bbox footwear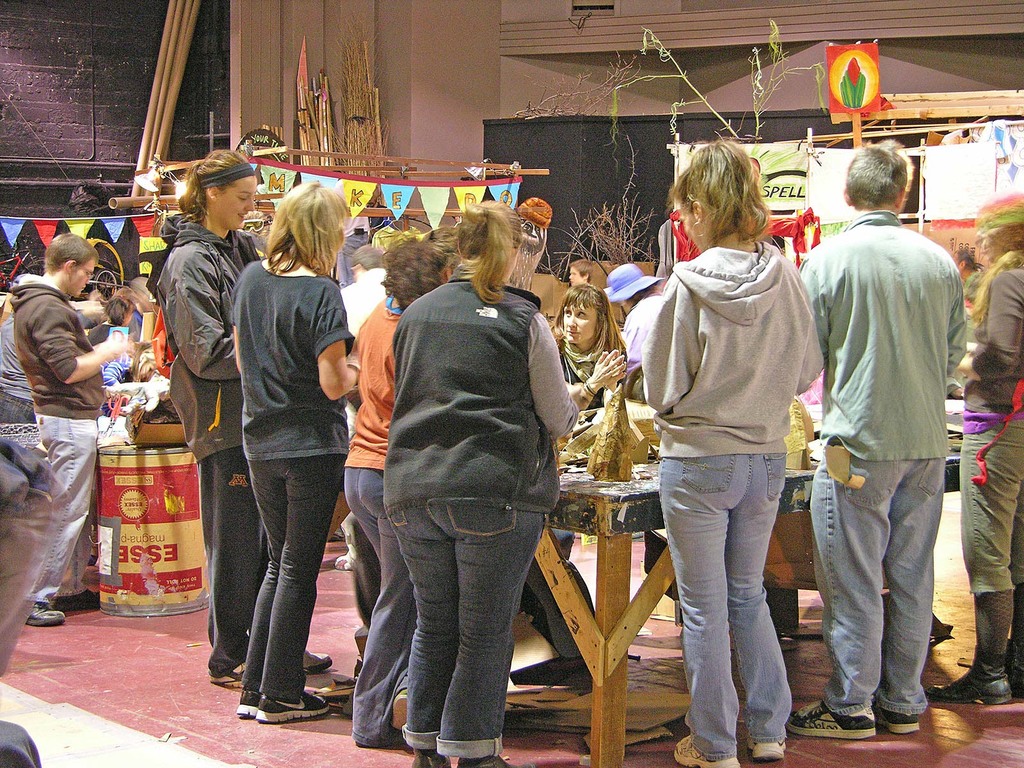
{"left": 332, "top": 554, "right": 354, "bottom": 569}
